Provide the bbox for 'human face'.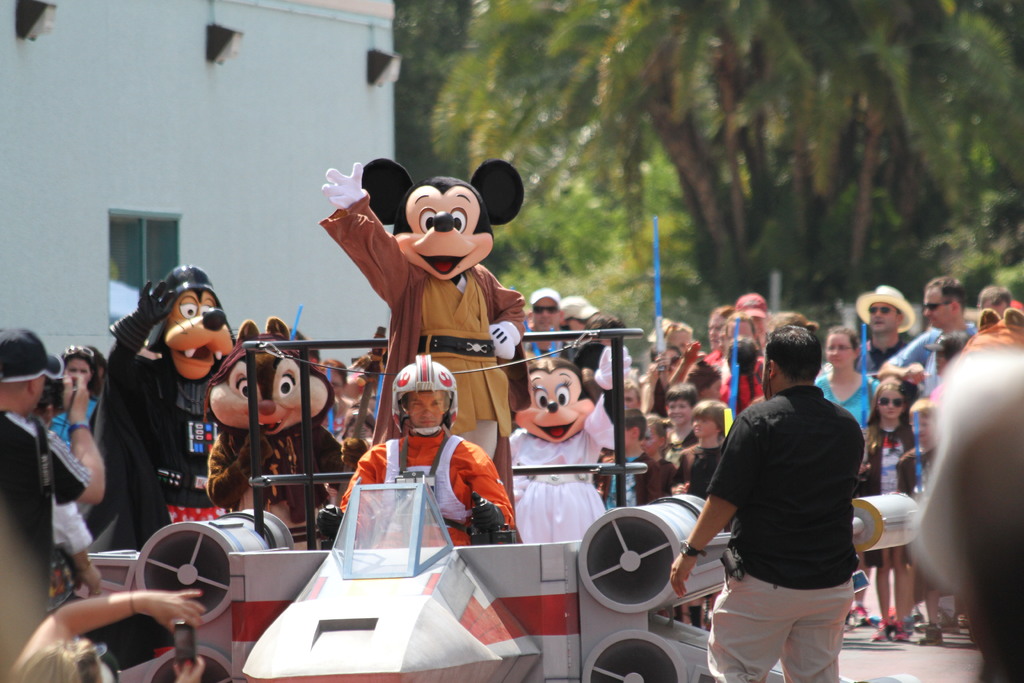
x1=407, y1=394, x2=449, y2=428.
